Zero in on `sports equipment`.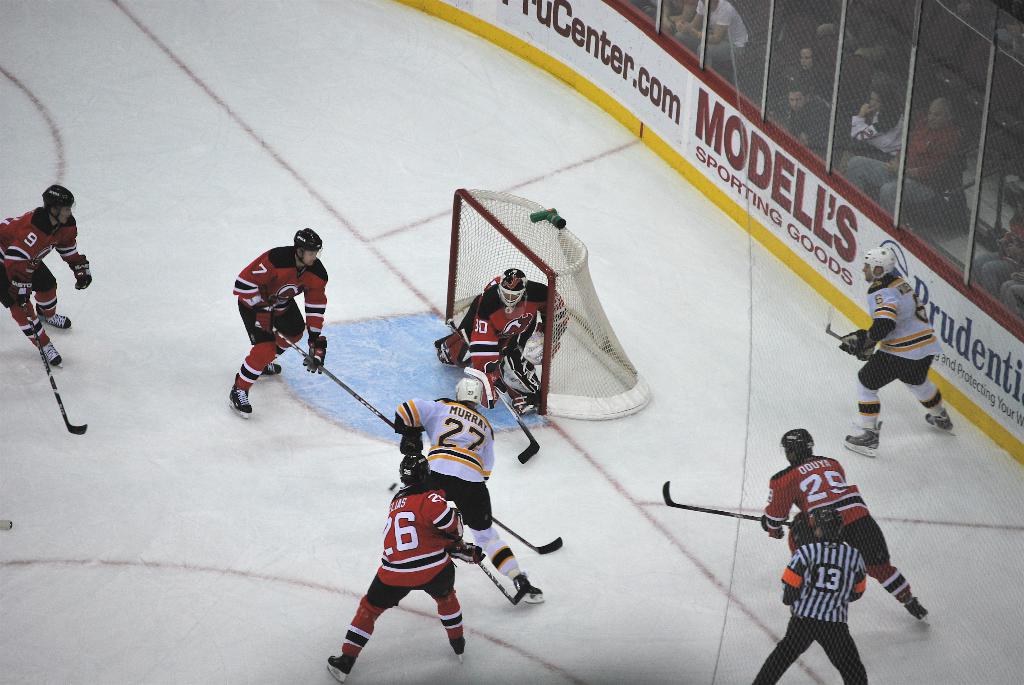
Zeroed in: x1=292 y1=229 x2=321 y2=264.
